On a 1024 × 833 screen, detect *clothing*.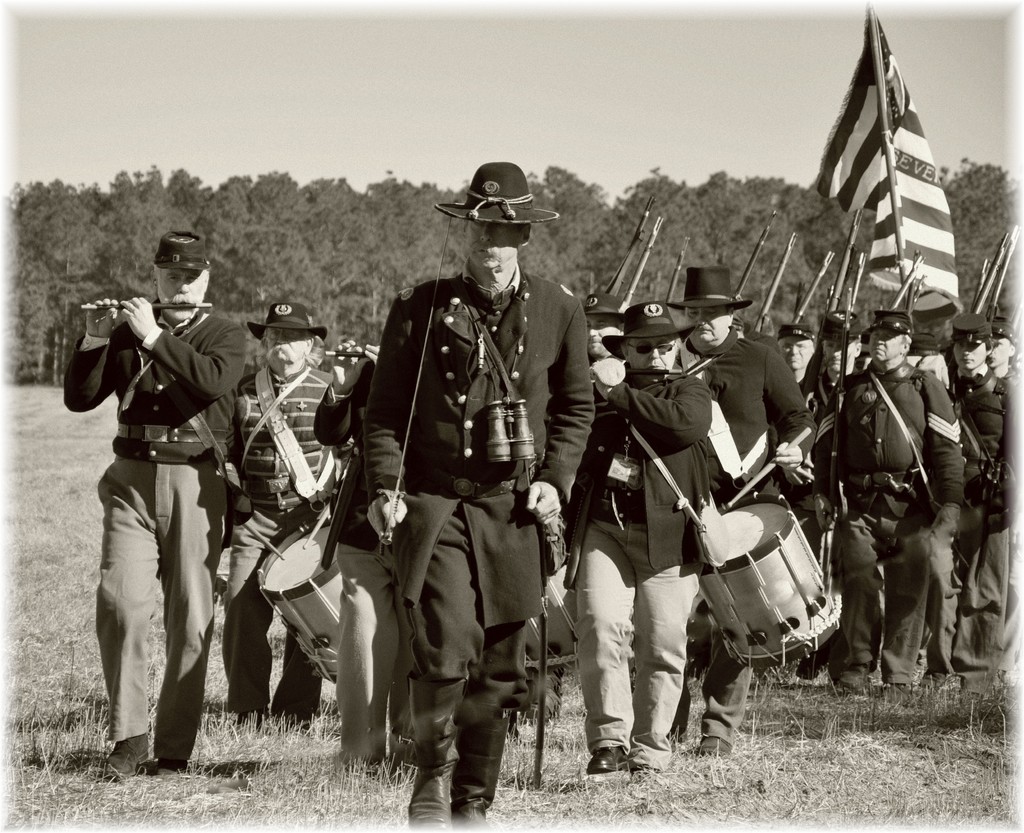
<bbox>816, 355, 962, 687</bbox>.
